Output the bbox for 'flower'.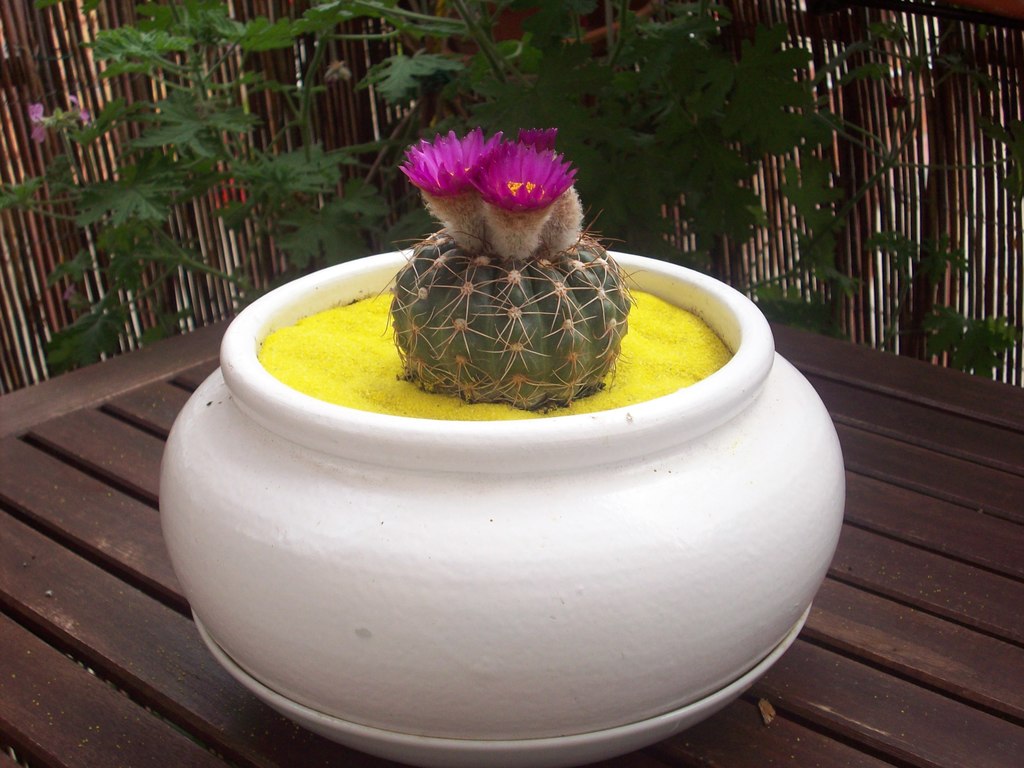
<bbox>502, 126, 588, 260</bbox>.
